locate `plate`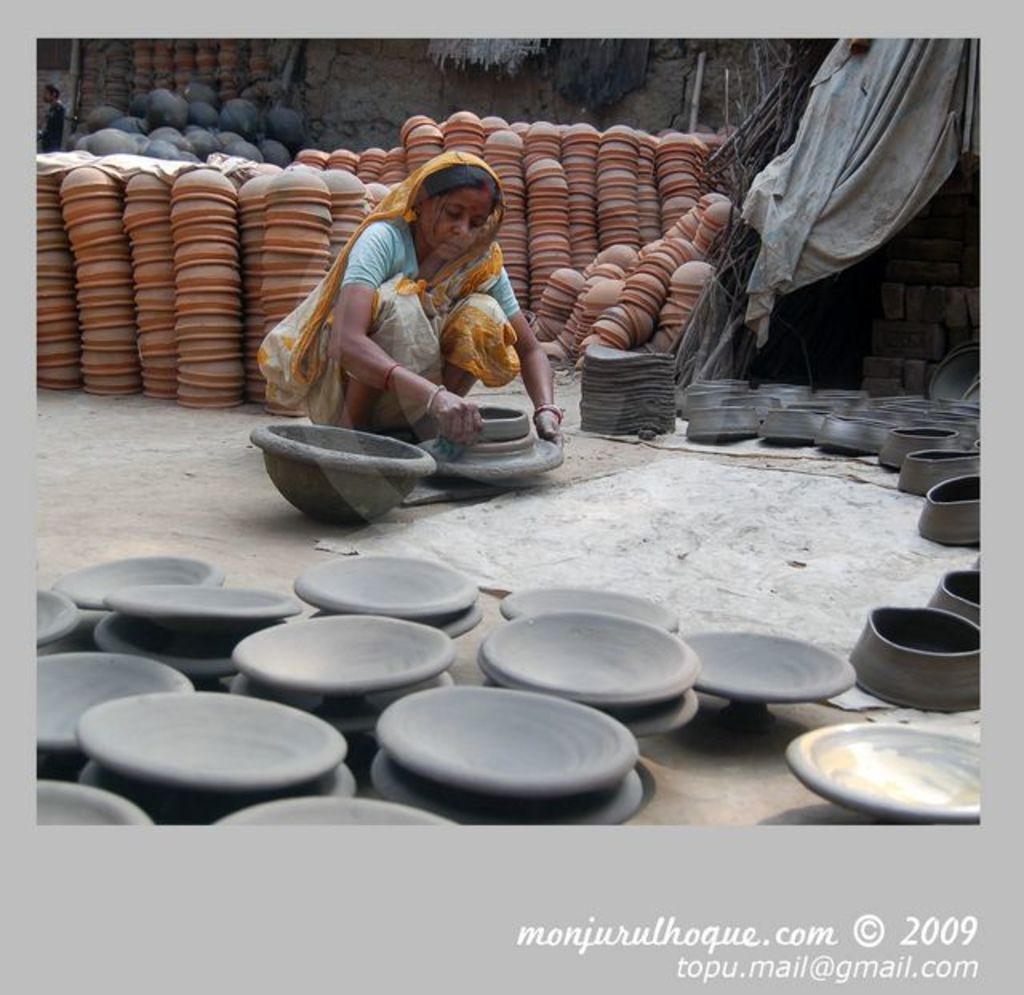
x1=382 y1=669 x2=637 y2=789
